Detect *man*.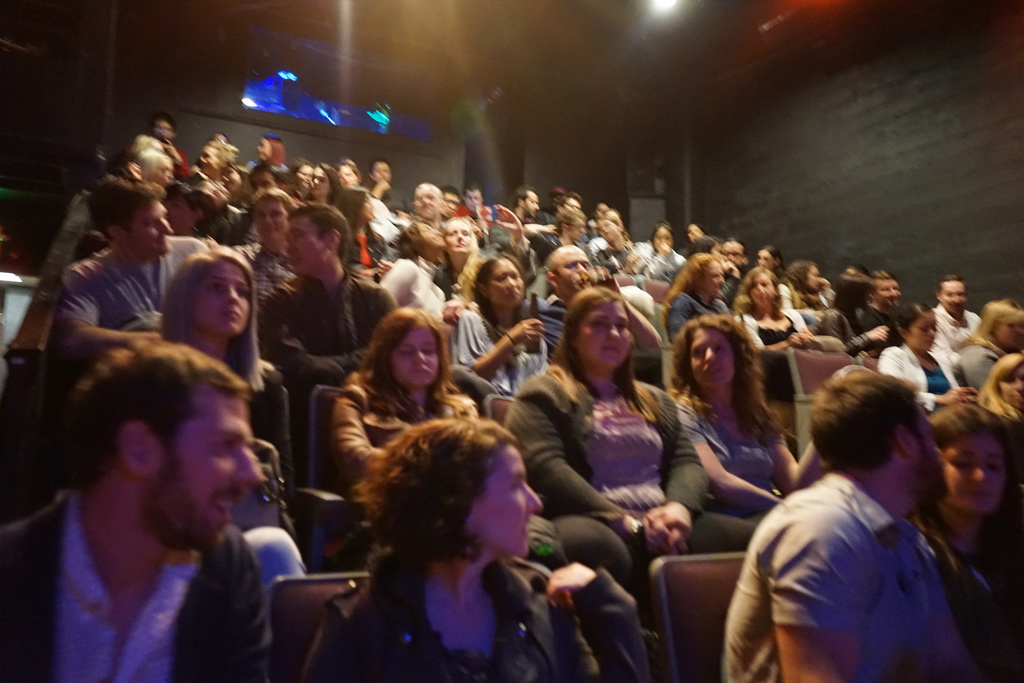
Detected at 863, 269, 925, 358.
